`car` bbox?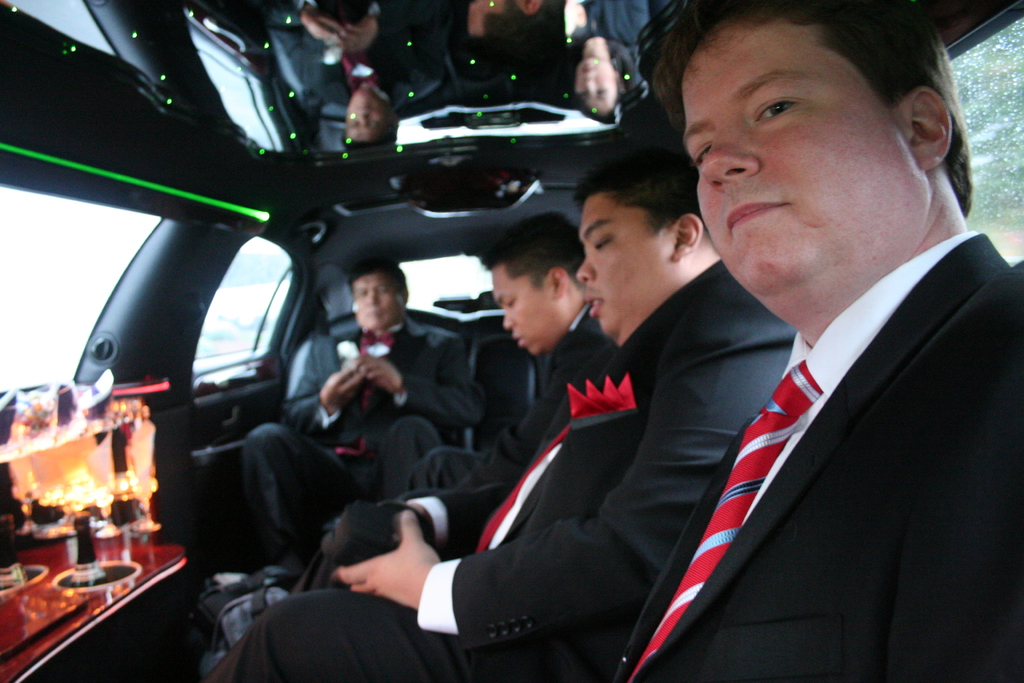
{"x1": 0, "y1": 0, "x2": 1023, "y2": 682}
